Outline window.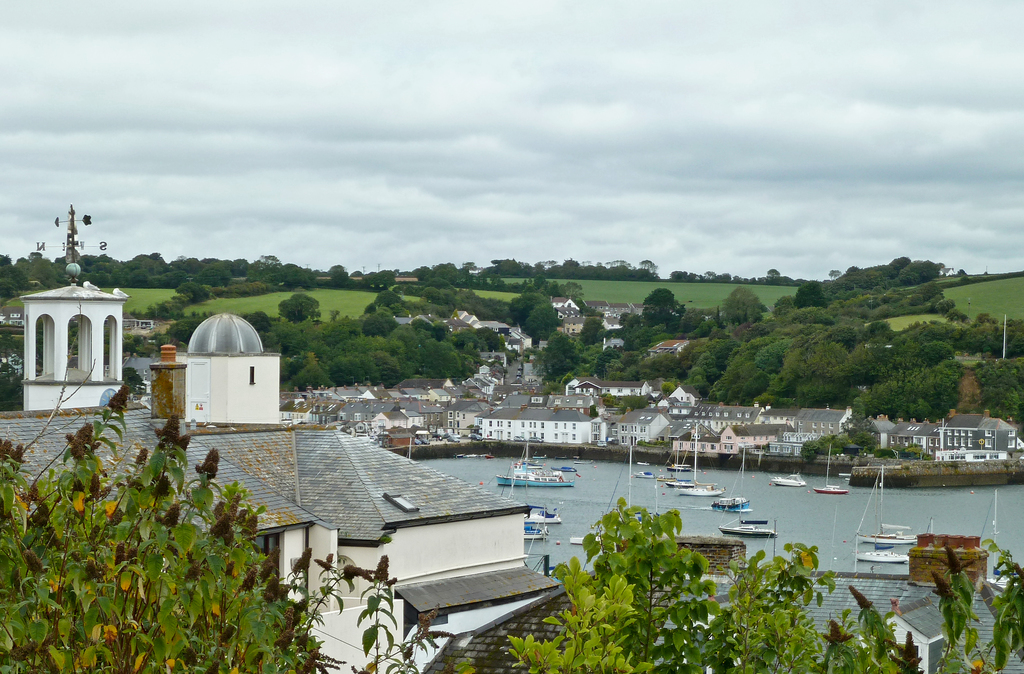
Outline: l=831, t=422, r=832, b=427.
